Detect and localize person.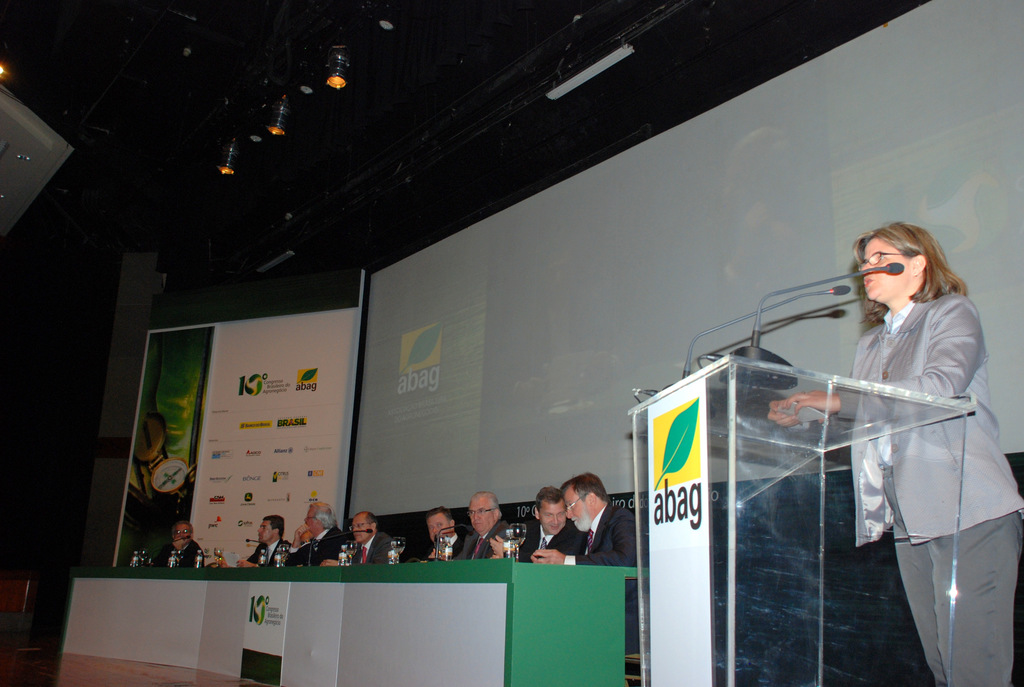
Localized at detection(280, 502, 355, 567).
